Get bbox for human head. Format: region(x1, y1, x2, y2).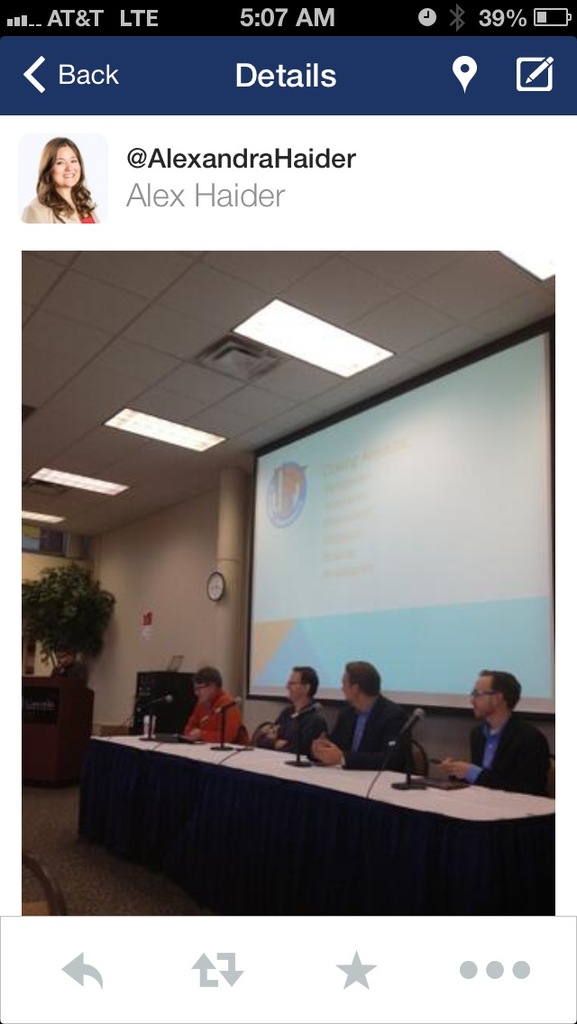
region(39, 137, 83, 194).
